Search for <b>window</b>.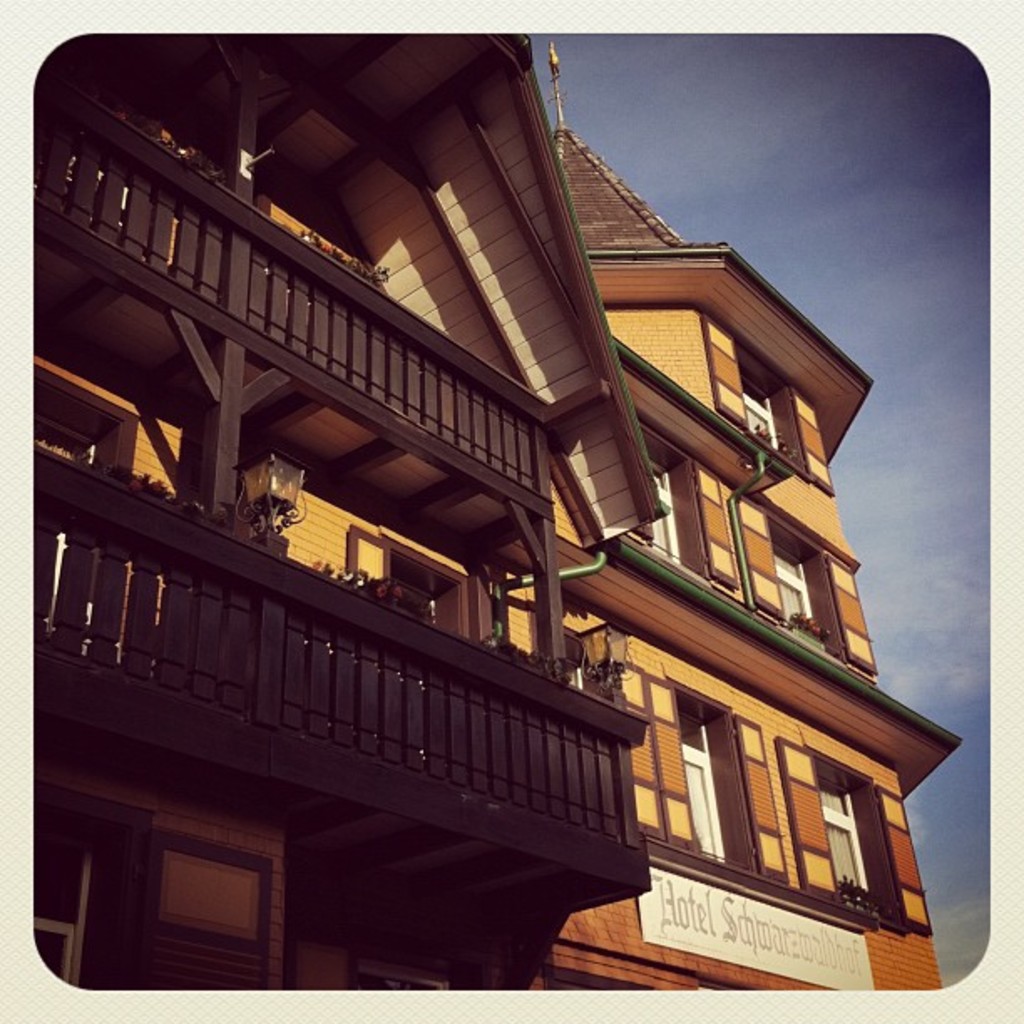
Found at detection(785, 544, 810, 627).
